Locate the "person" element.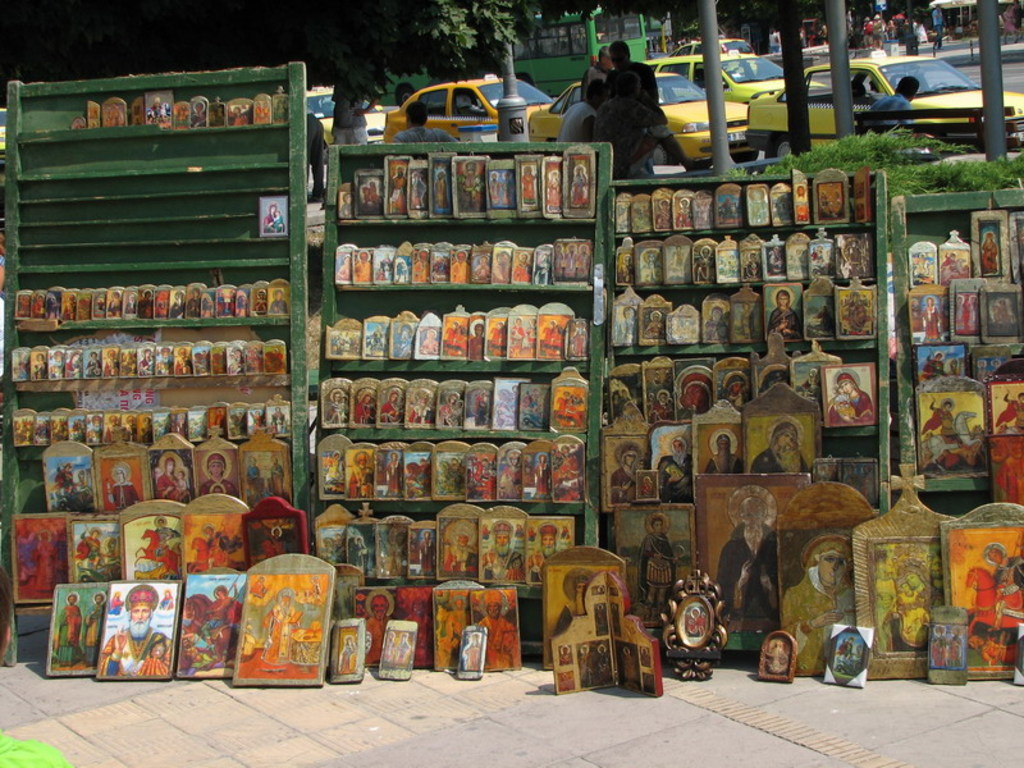
Element bbox: [x1=55, y1=356, x2=61, y2=378].
